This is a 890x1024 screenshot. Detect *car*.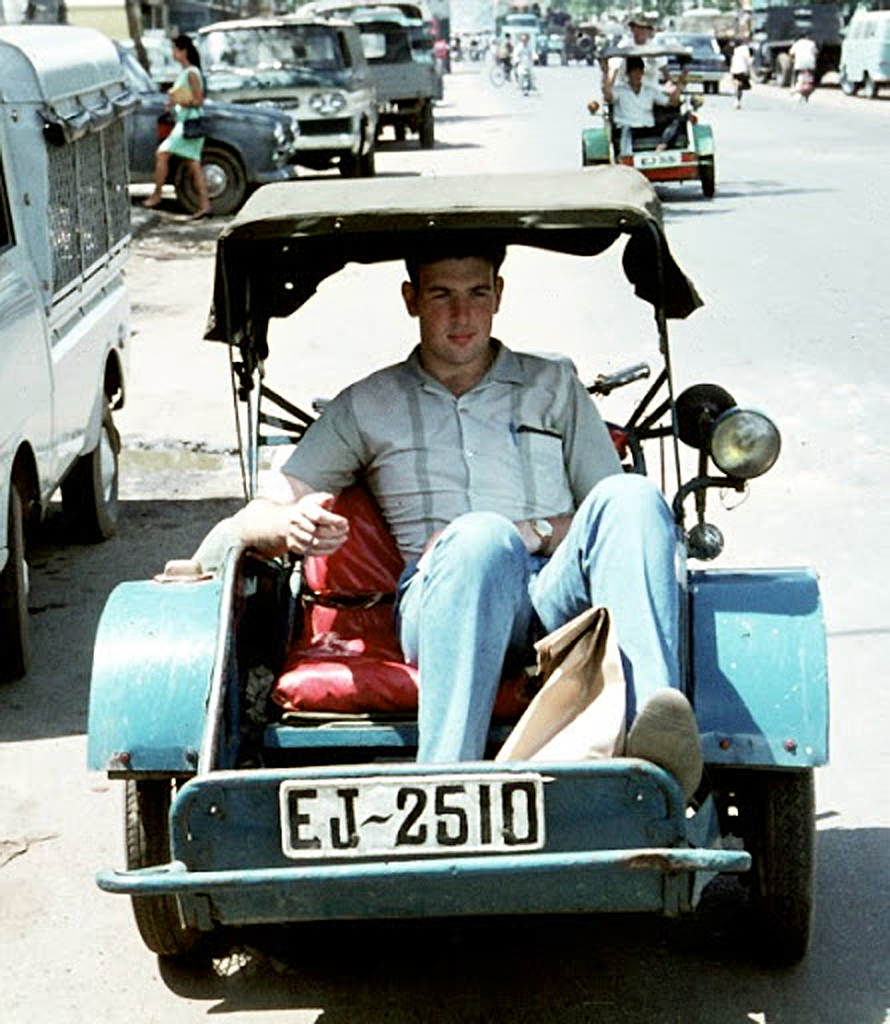
box(113, 23, 312, 218).
